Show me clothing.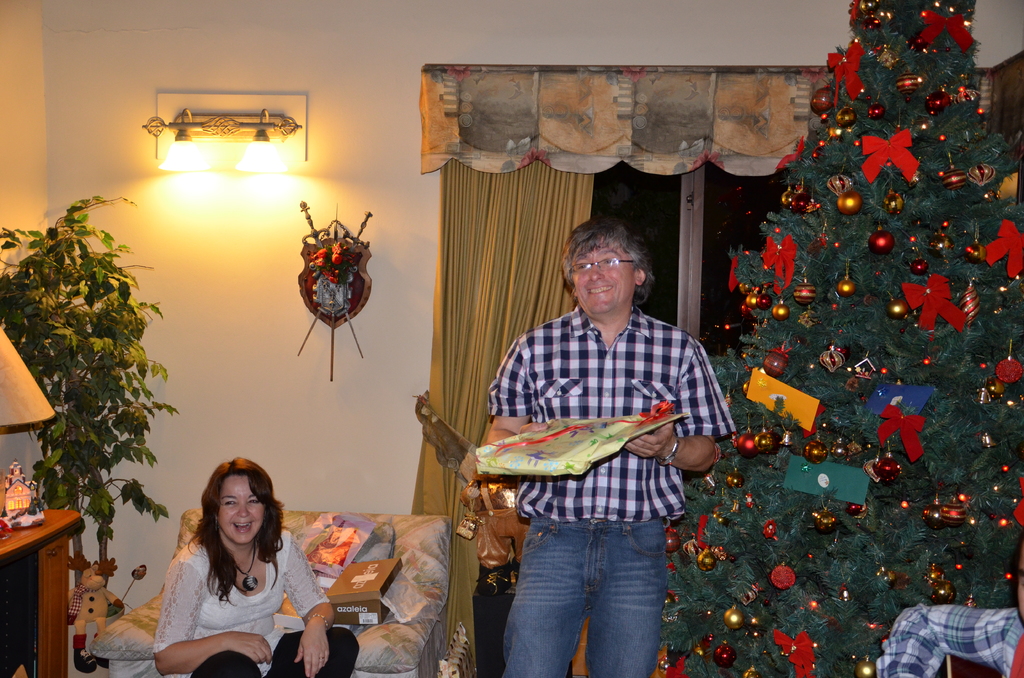
clothing is here: <box>153,524,358,677</box>.
